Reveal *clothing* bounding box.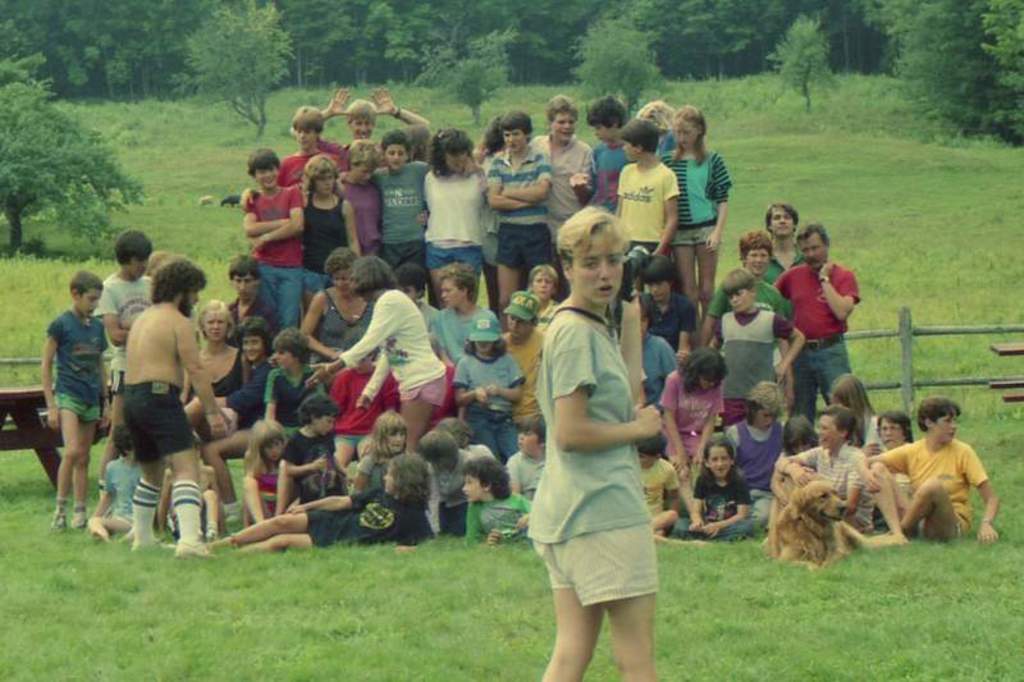
Revealed: select_region(584, 142, 623, 206).
